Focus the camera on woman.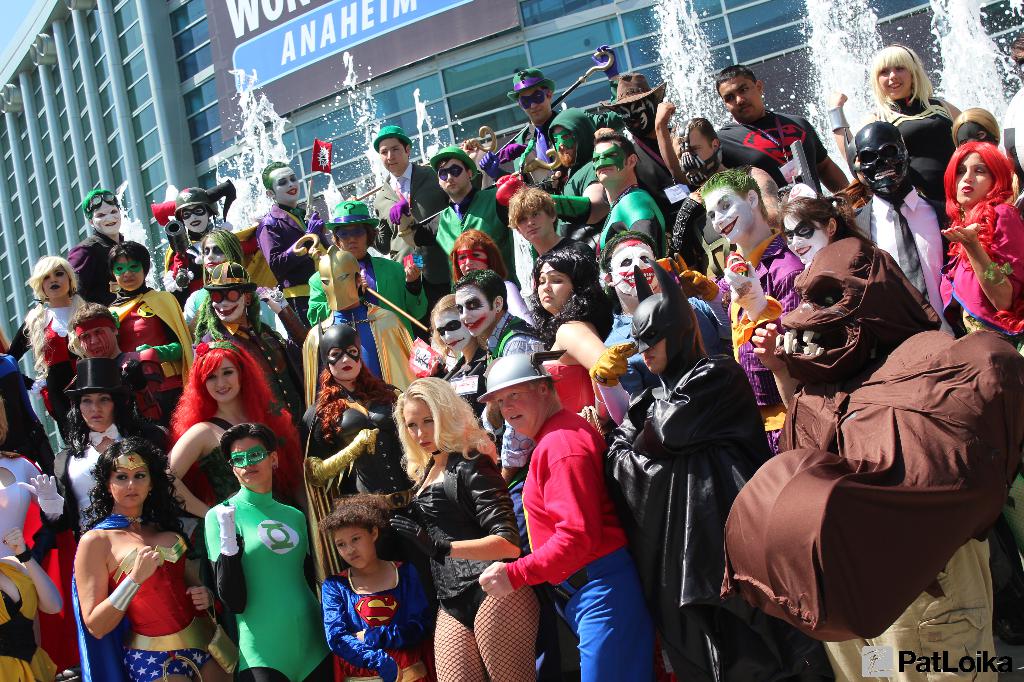
Focus region: [x1=61, y1=436, x2=202, y2=676].
